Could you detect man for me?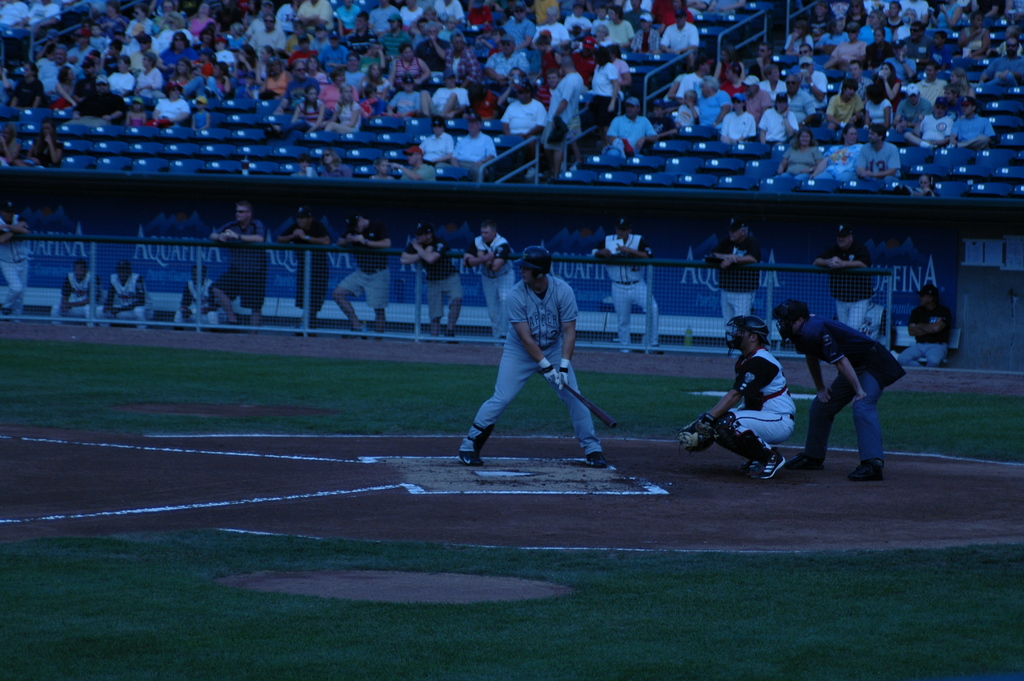
Detection result: [x1=918, y1=100, x2=954, y2=143].
